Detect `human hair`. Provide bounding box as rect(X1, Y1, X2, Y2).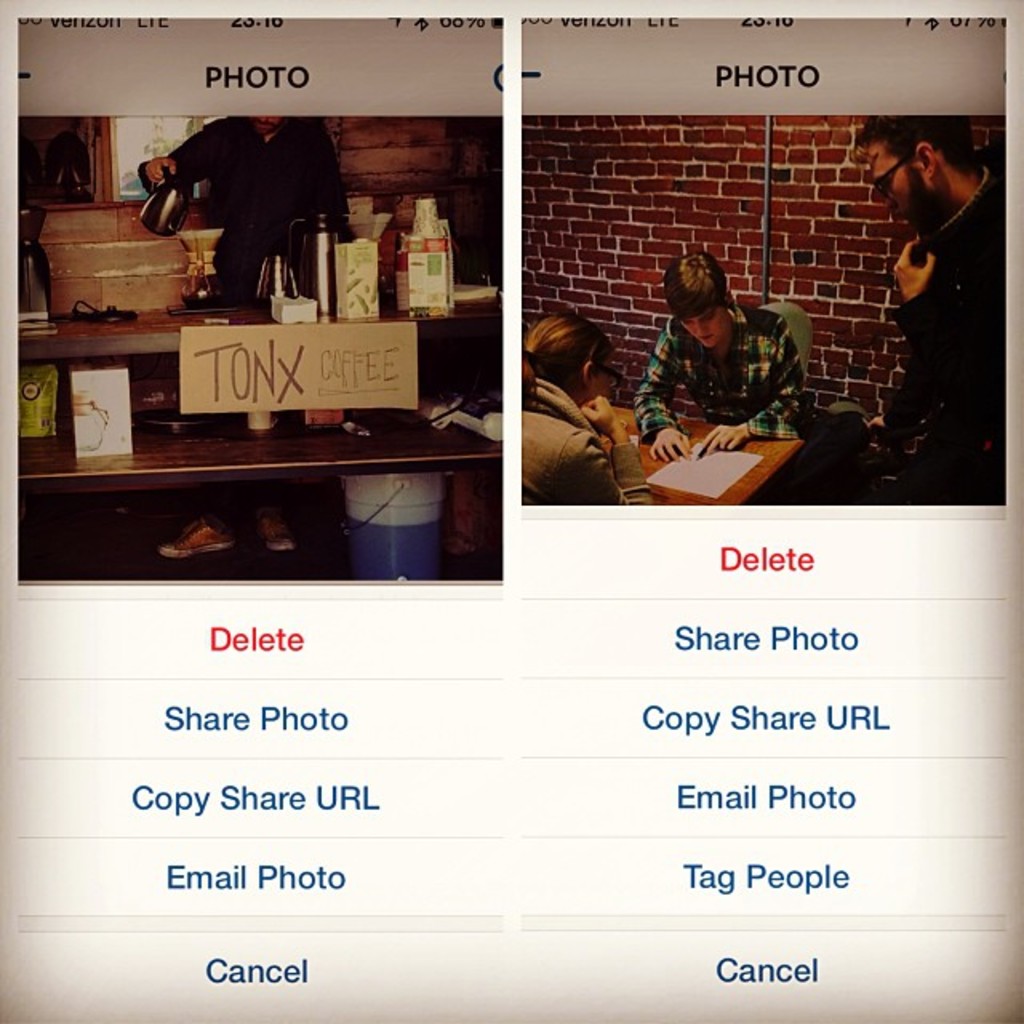
rect(659, 251, 731, 323).
